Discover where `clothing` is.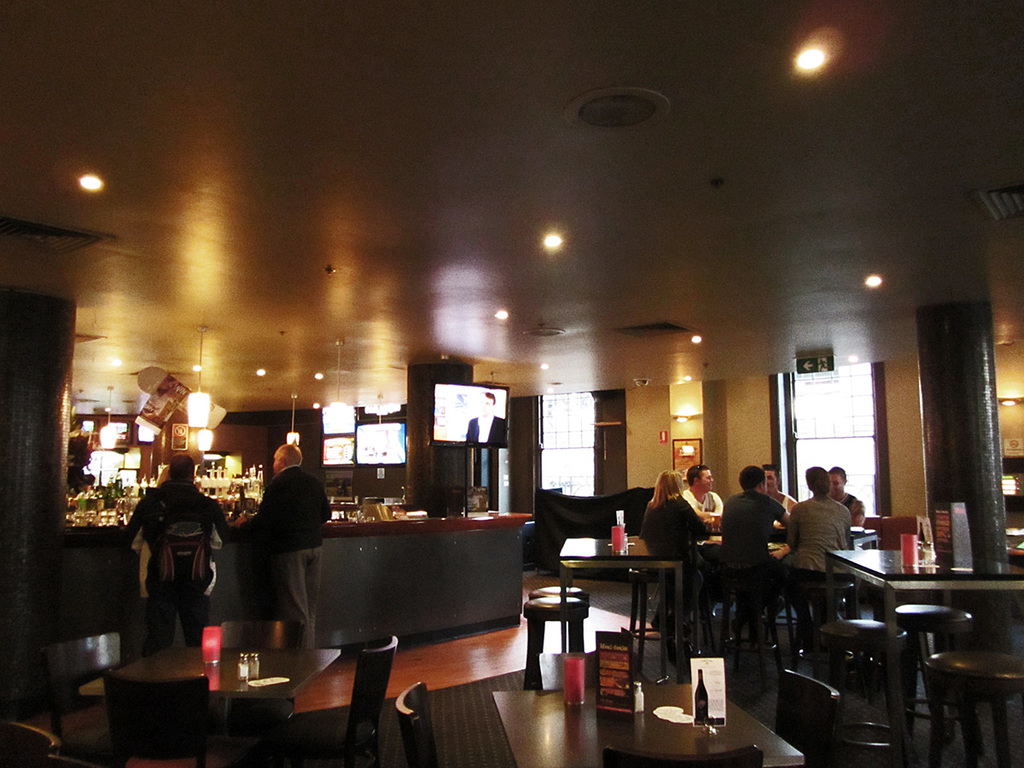
Discovered at region(826, 486, 866, 538).
